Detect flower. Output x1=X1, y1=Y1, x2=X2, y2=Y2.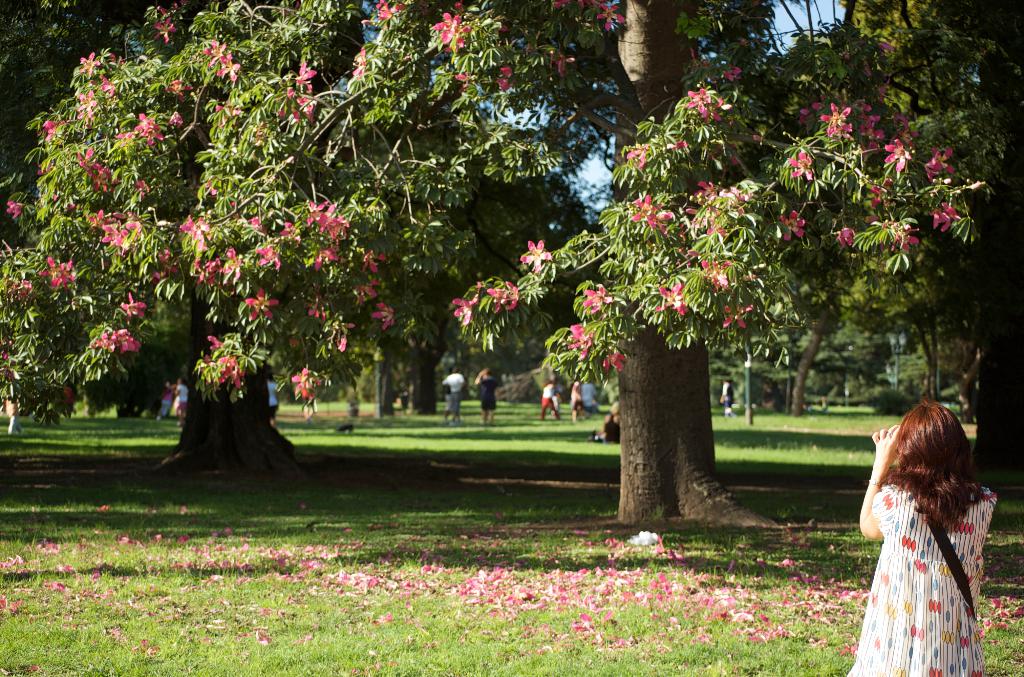
x1=166, y1=76, x2=192, y2=102.
